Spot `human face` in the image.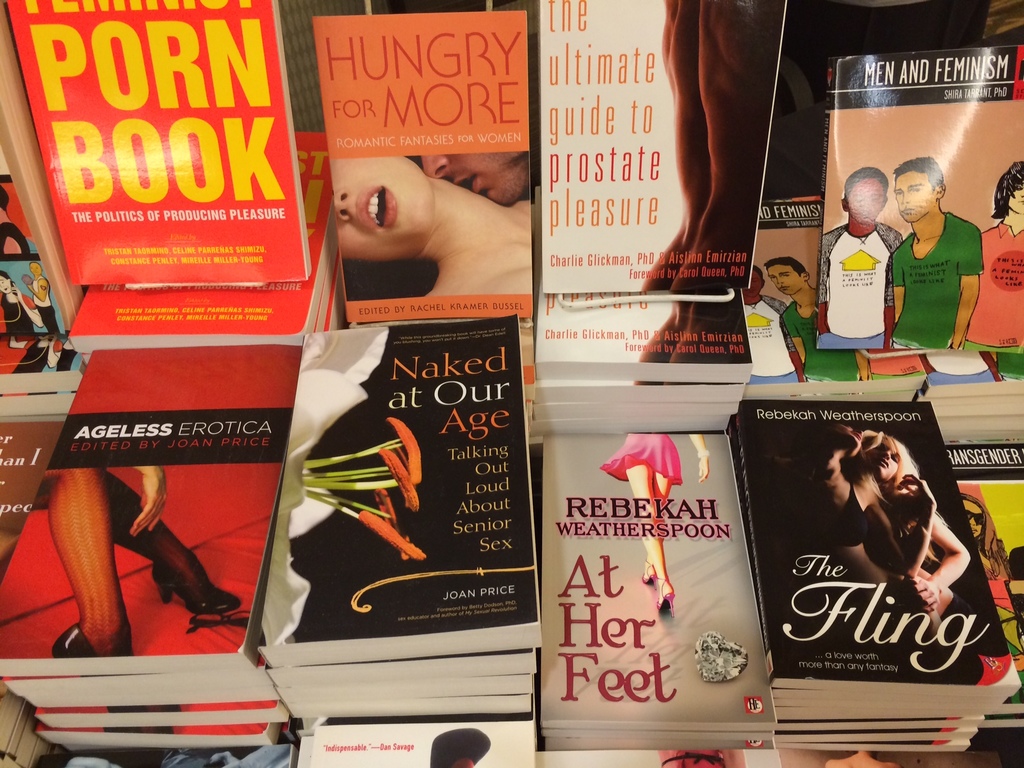
`human face` found at (342,148,440,262).
